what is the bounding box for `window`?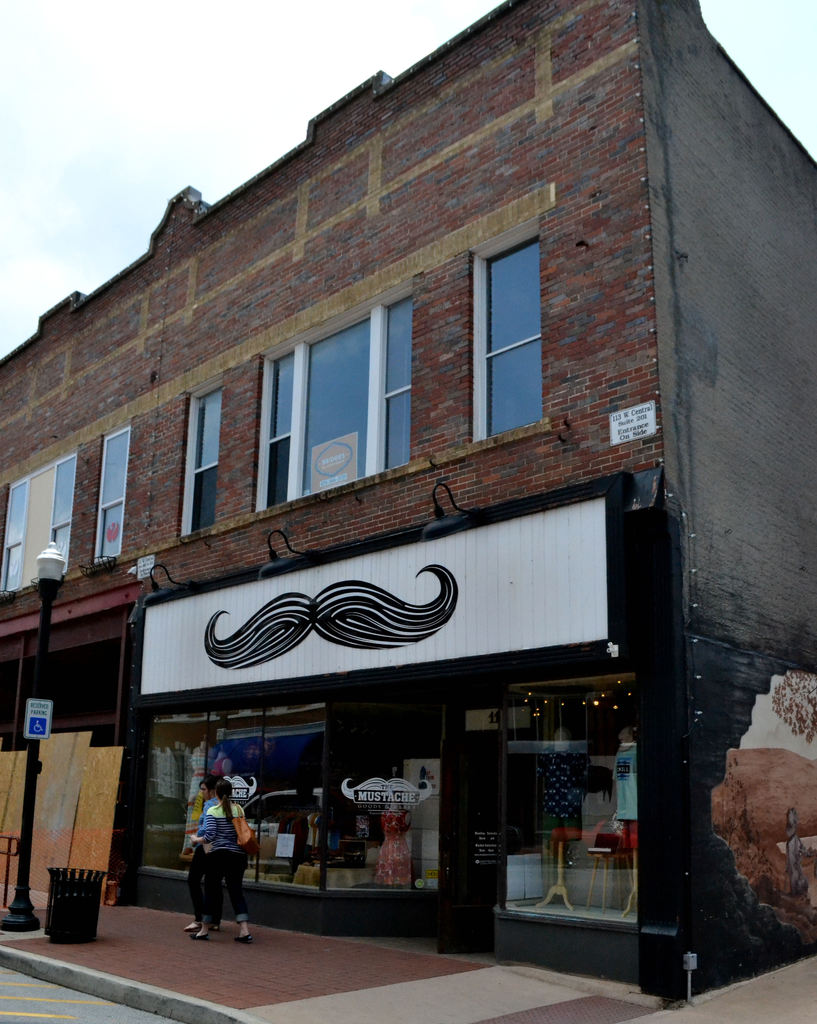
(x1=174, y1=388, x2=228, y2=540).
